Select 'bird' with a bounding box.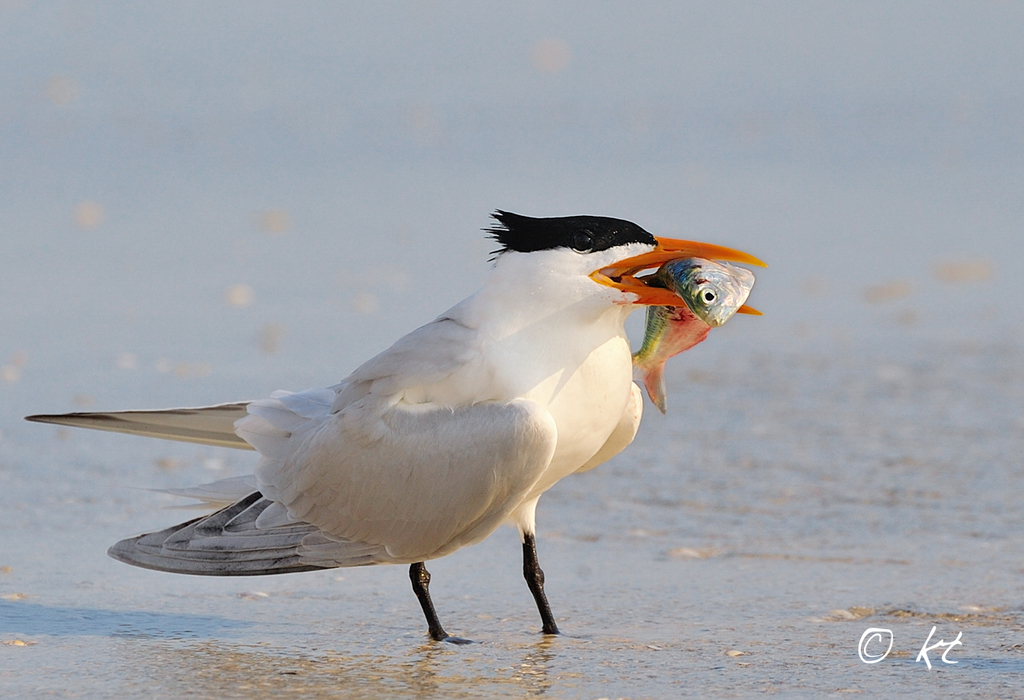
select_region(45, 204, 724, 639).
